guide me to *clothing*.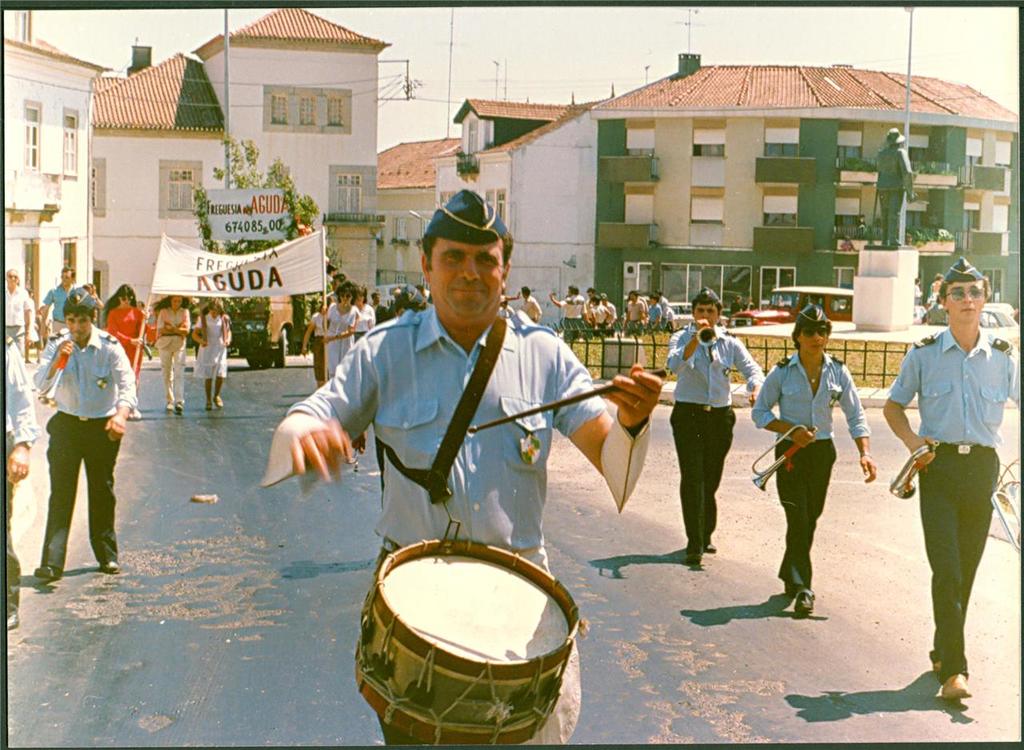
Guidance: Rect(748, 346, 875, 583).
